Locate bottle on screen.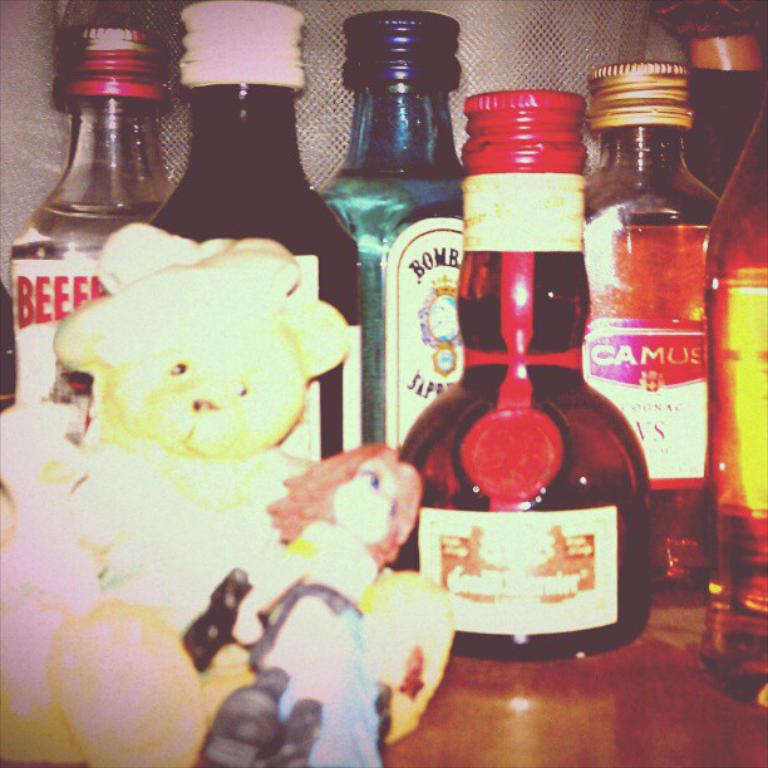
On screen at l=297, t=11, r=489, b=449.
